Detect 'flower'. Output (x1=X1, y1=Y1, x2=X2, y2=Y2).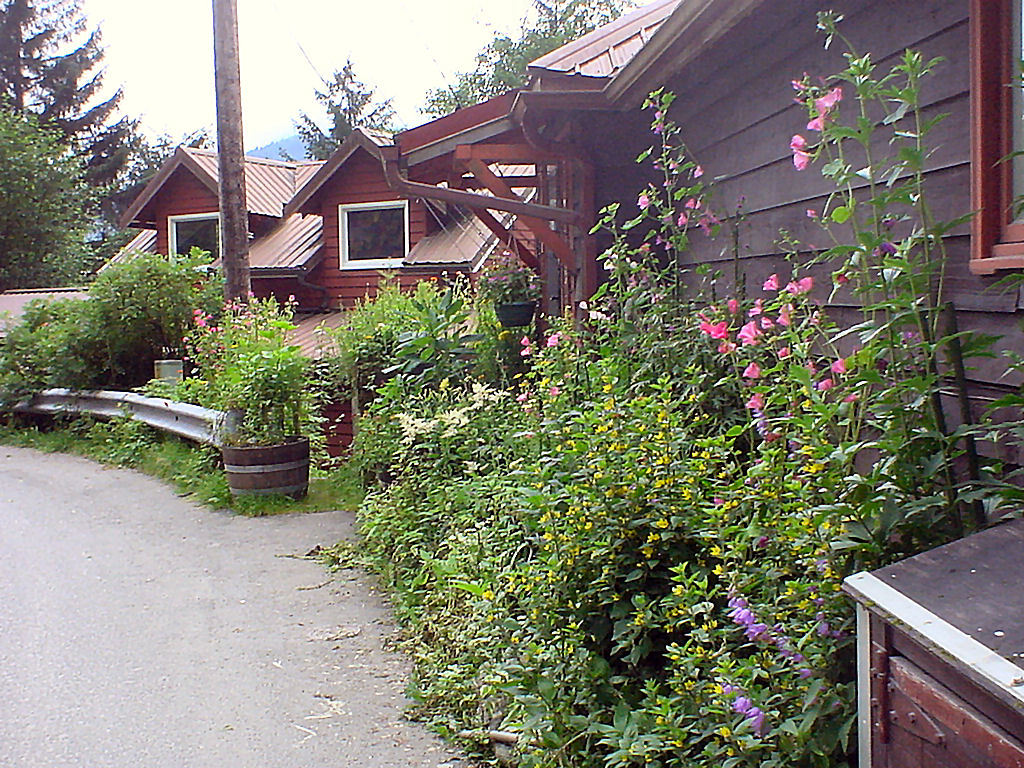
(x1=732, y1=692, x2=750, y2=713).
